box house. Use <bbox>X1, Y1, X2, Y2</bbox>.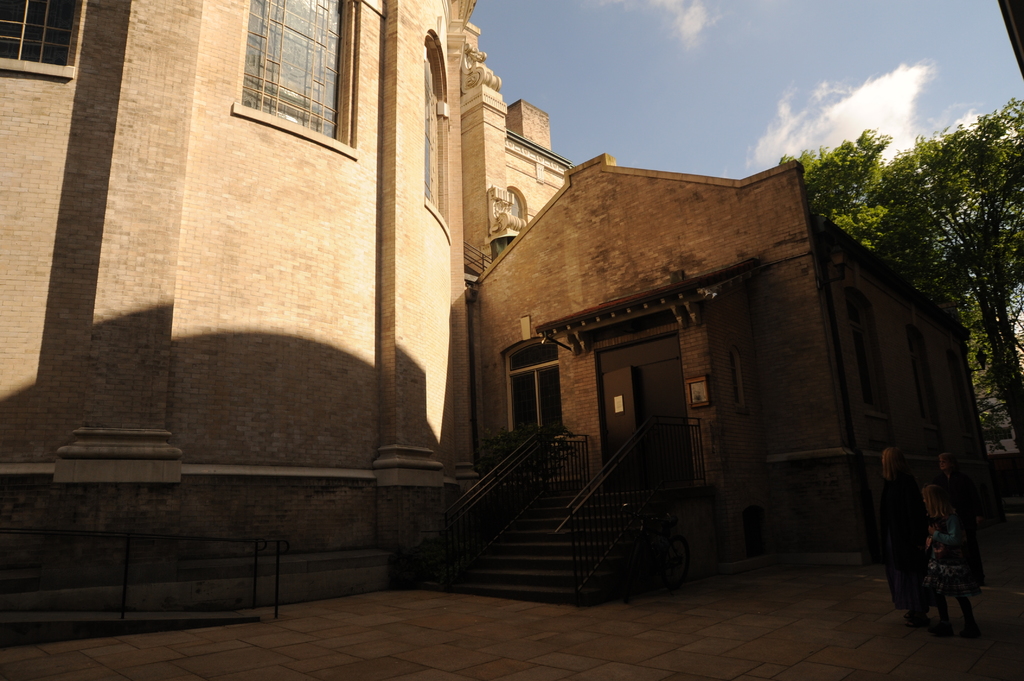
<bbox>0, 0, 977, 607</bbox>.
